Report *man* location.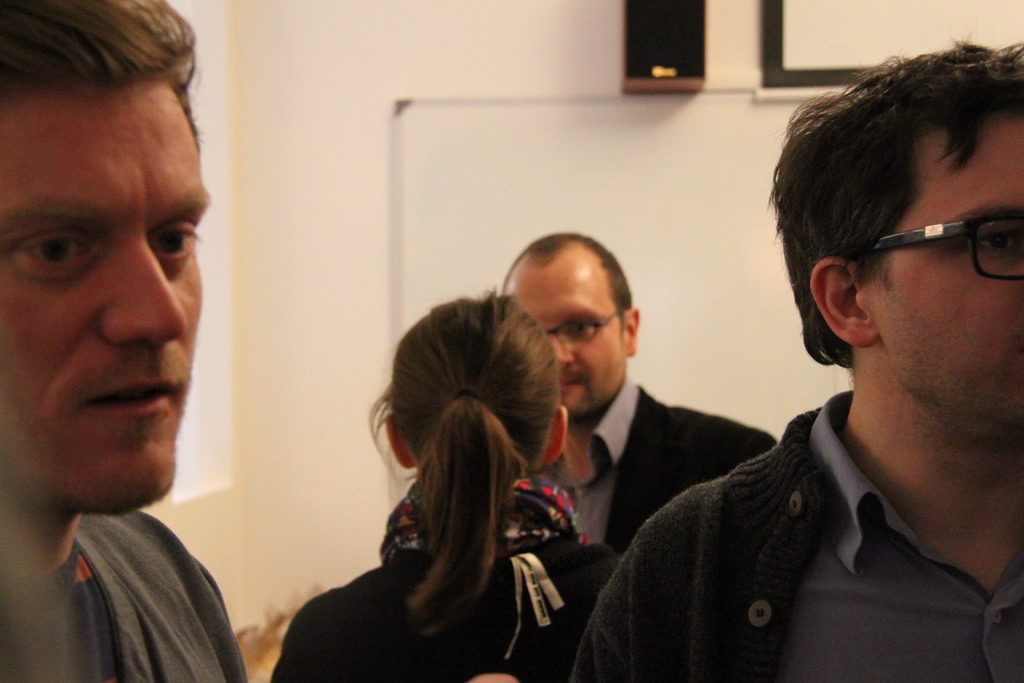
Report: bbox=[501, 232, 778, 552].
